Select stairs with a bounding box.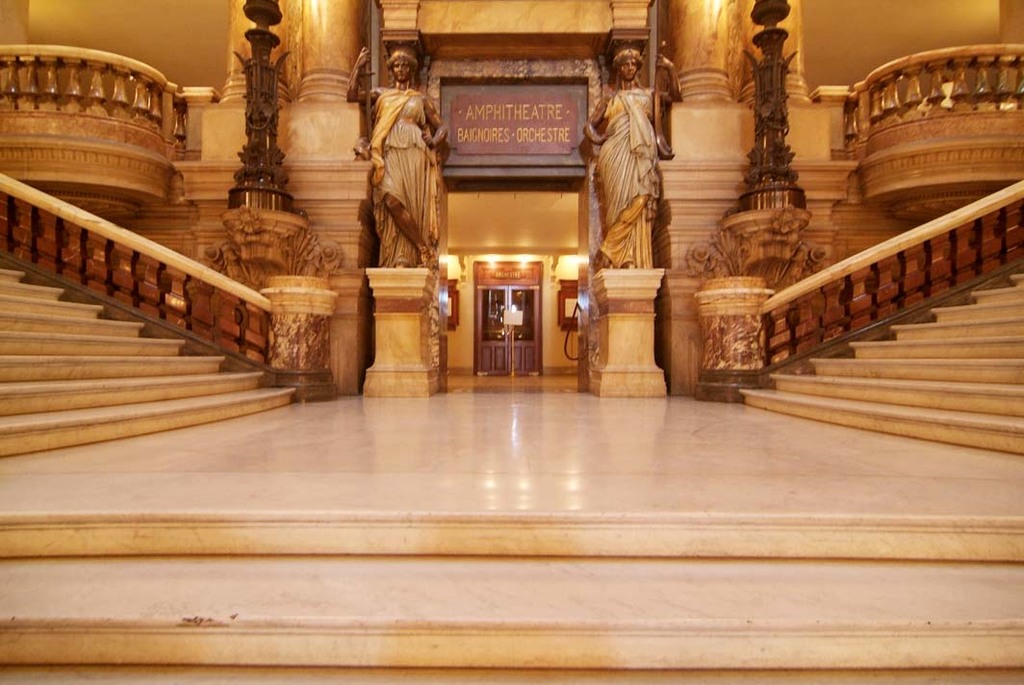
(x1=0, y1=262, x2=296, y2=461).
